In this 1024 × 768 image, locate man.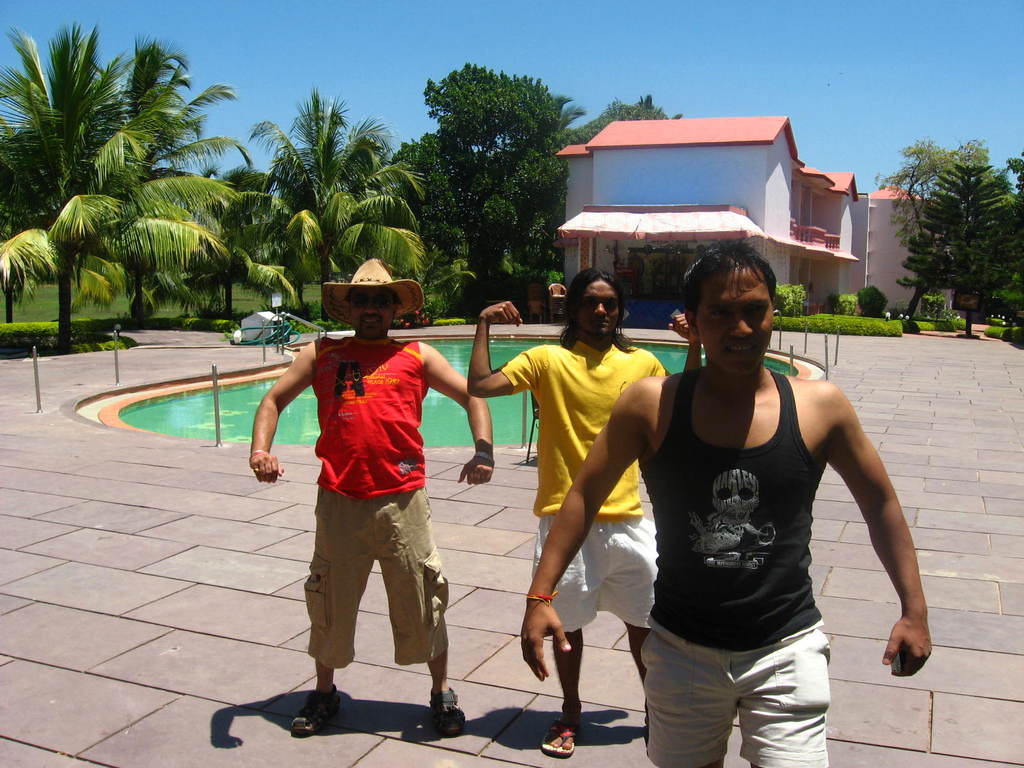
Bounding box: left=250, top=256, right=495, bottom=739.
